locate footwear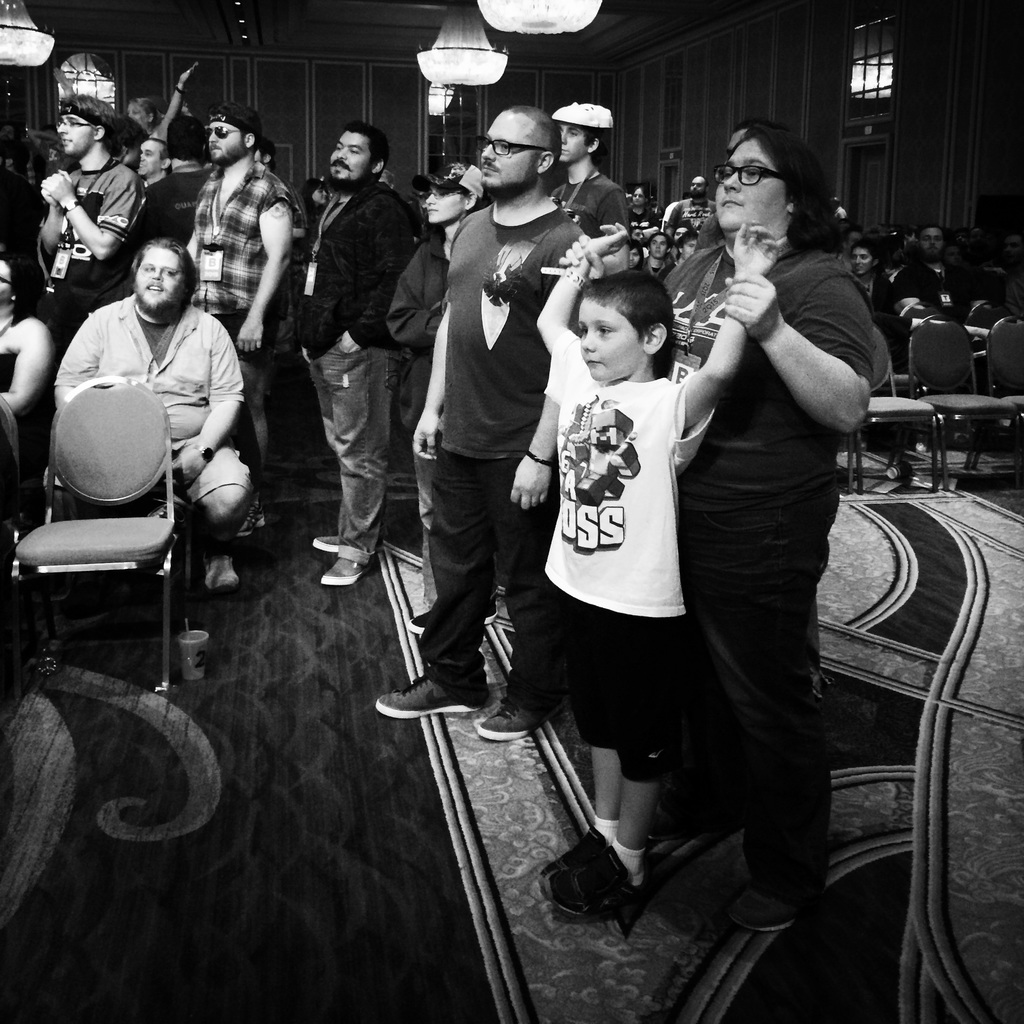
box(310, 532, 337, 557)
